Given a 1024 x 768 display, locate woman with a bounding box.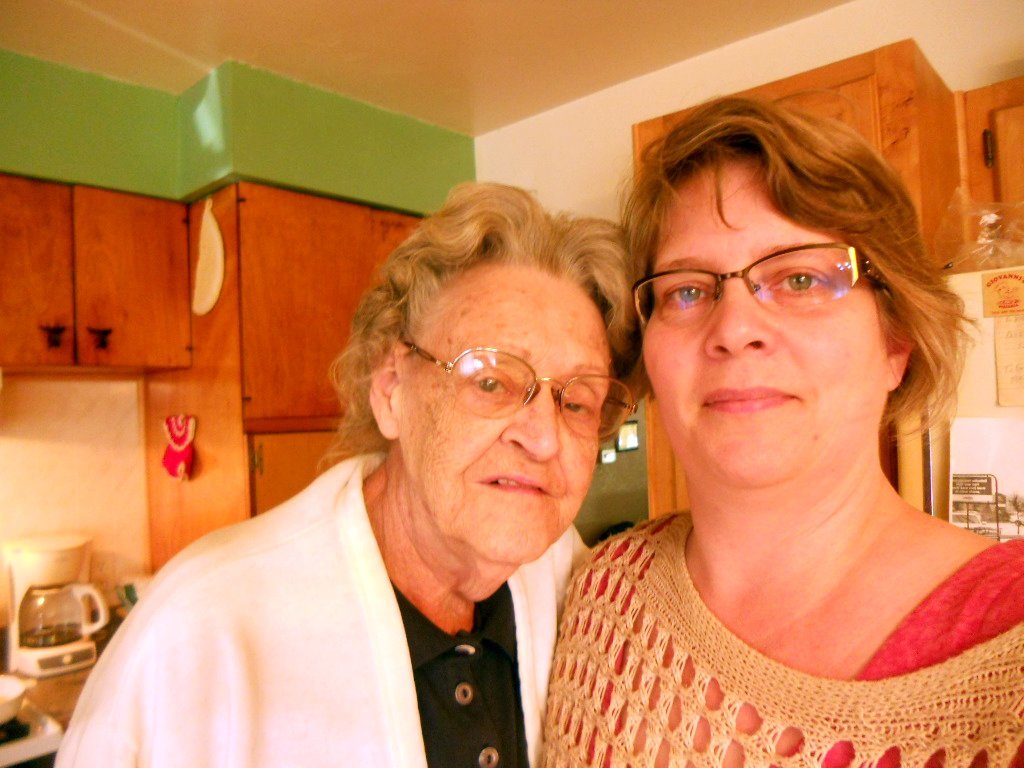
Located: {"left": 52, "top": 173, "right": 654, "bottom": 767}.
